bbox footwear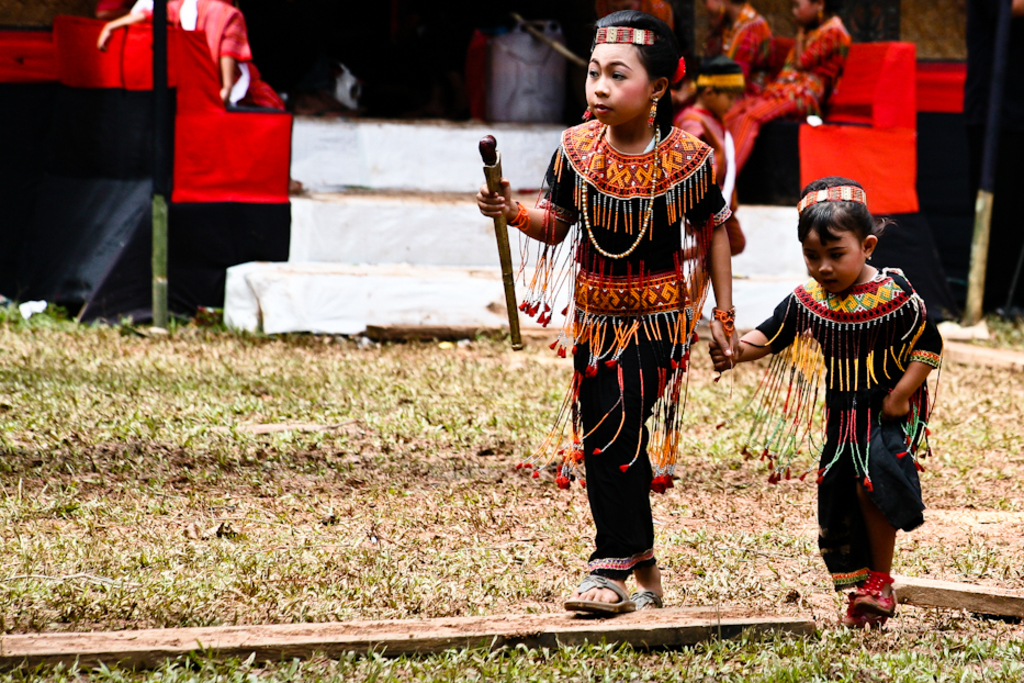
(left=632, top=591, right=664, bottom=607)
